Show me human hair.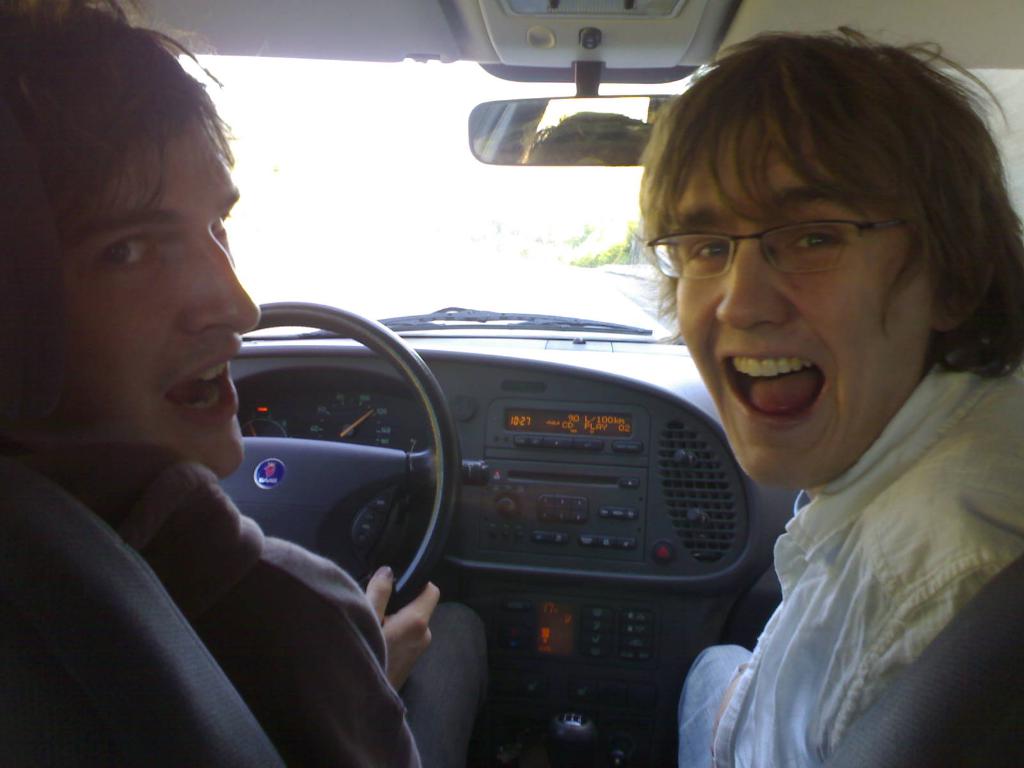
human hair is here: <region>0, 0, 234, 314</region>.
